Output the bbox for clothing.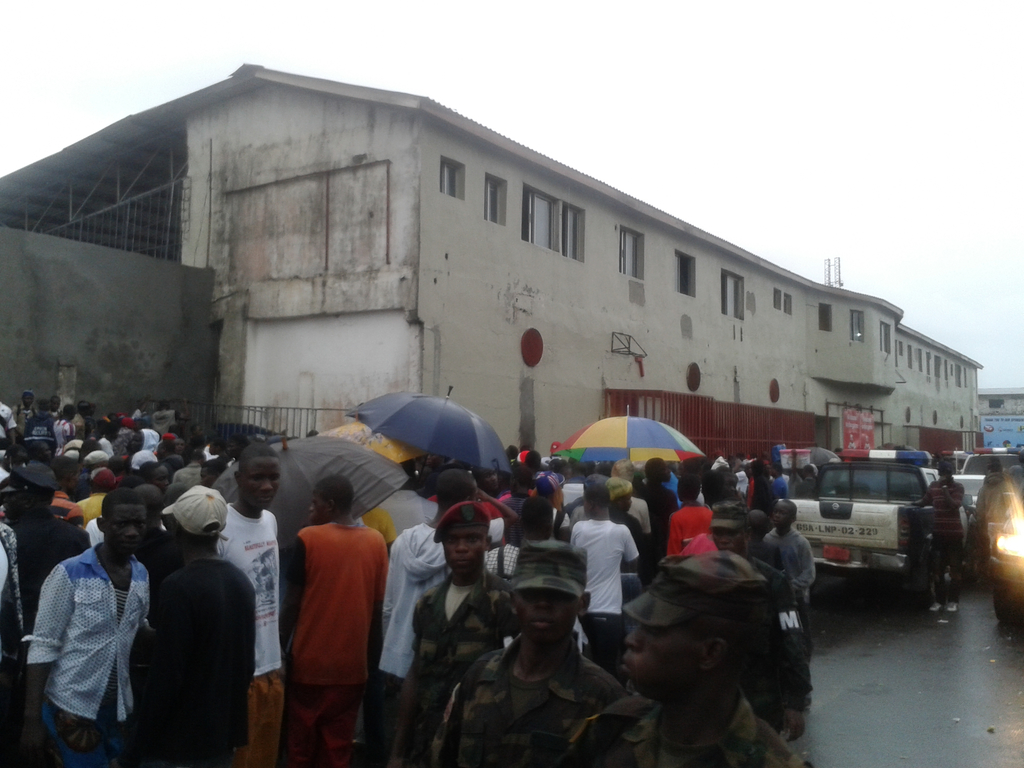
select_region(28, 509, 156, 755).
